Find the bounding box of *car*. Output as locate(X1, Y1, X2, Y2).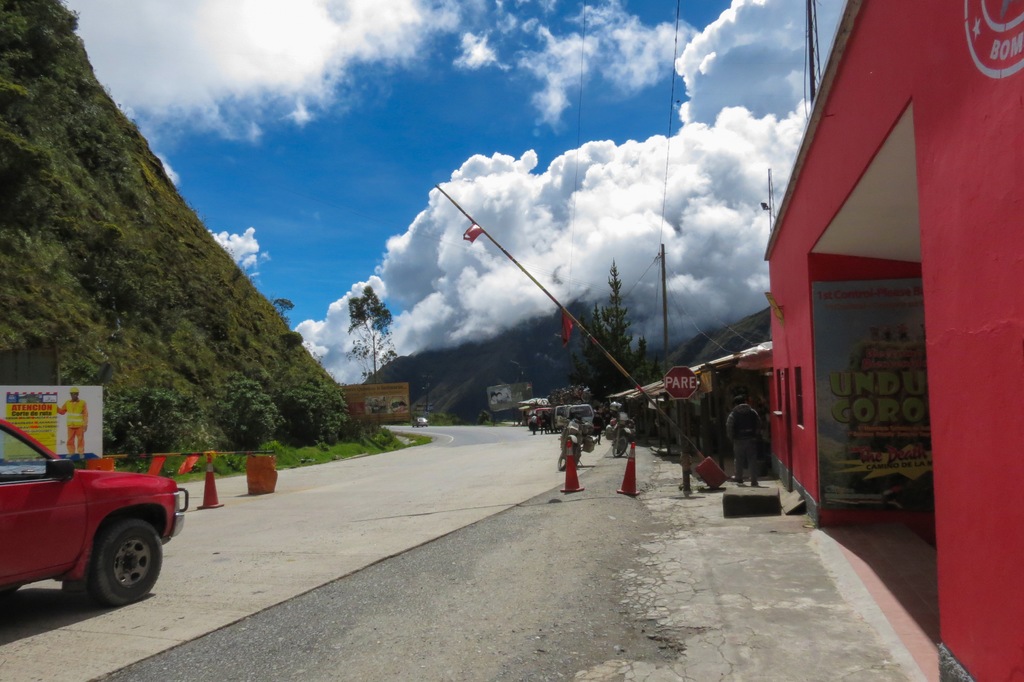
locate(0, 429, 206, 626).
